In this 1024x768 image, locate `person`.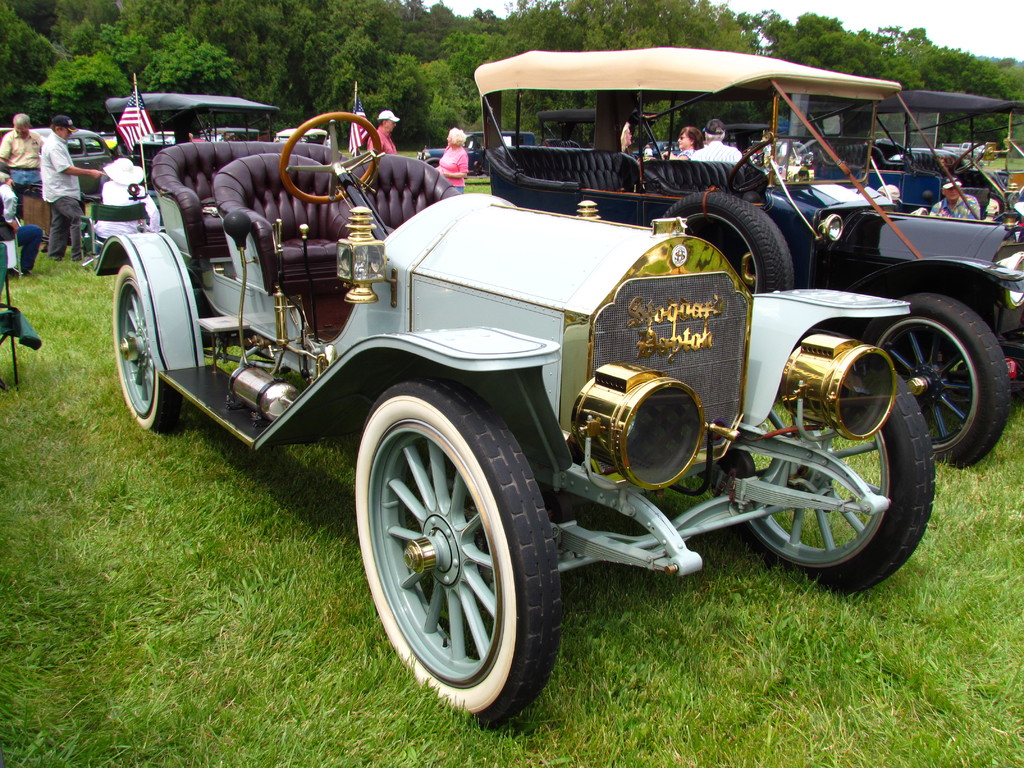
Bounding box: crop(620, 122, 632, 154).
